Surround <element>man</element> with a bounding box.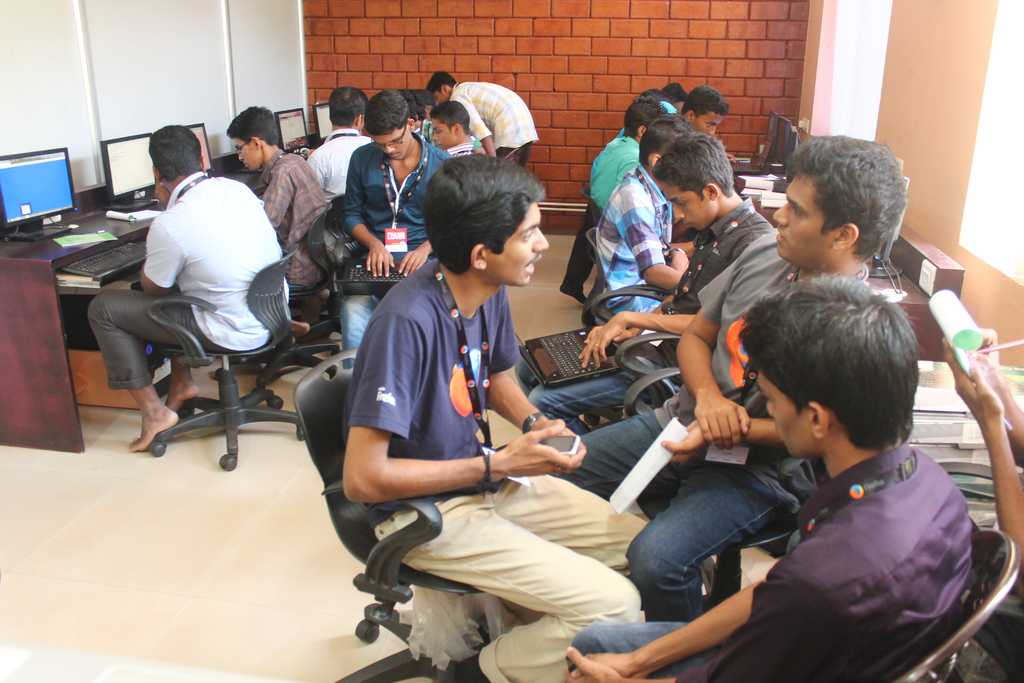
550/136/906/618.
